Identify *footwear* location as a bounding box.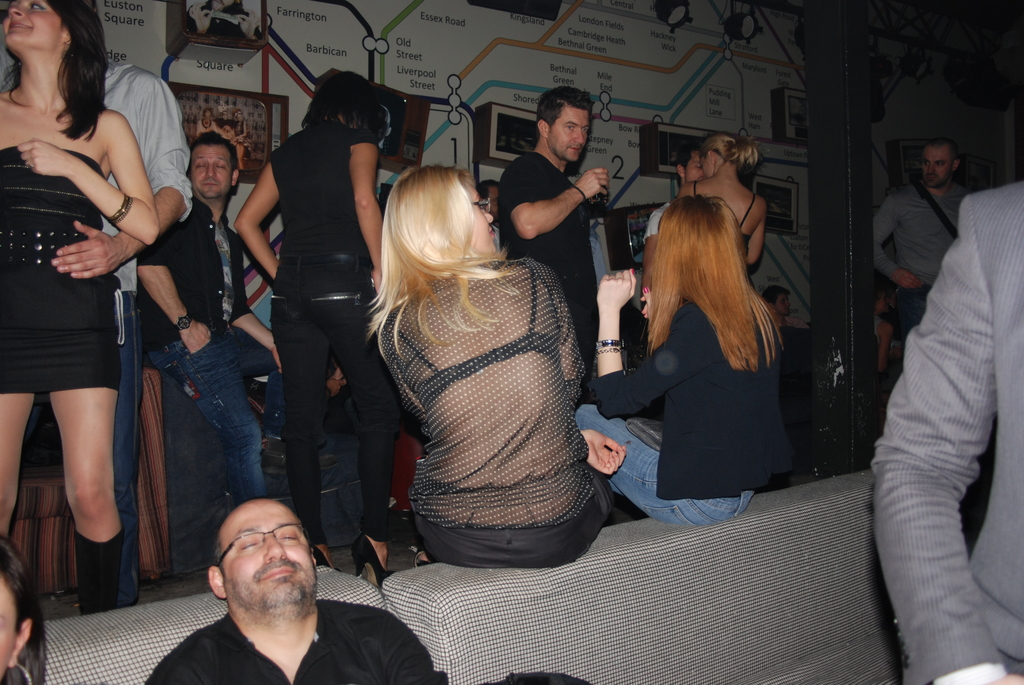
pyautogui.locateOnScreen(313, 546, 342, 571).
